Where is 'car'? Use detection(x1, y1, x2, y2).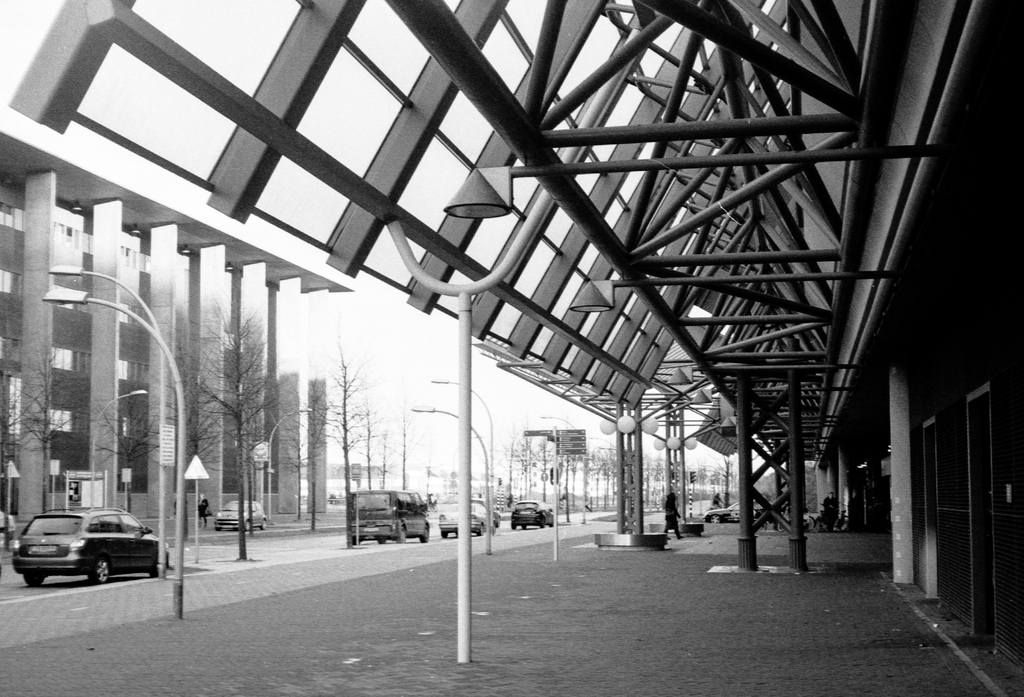
detection(435, 503, 488, 537).
